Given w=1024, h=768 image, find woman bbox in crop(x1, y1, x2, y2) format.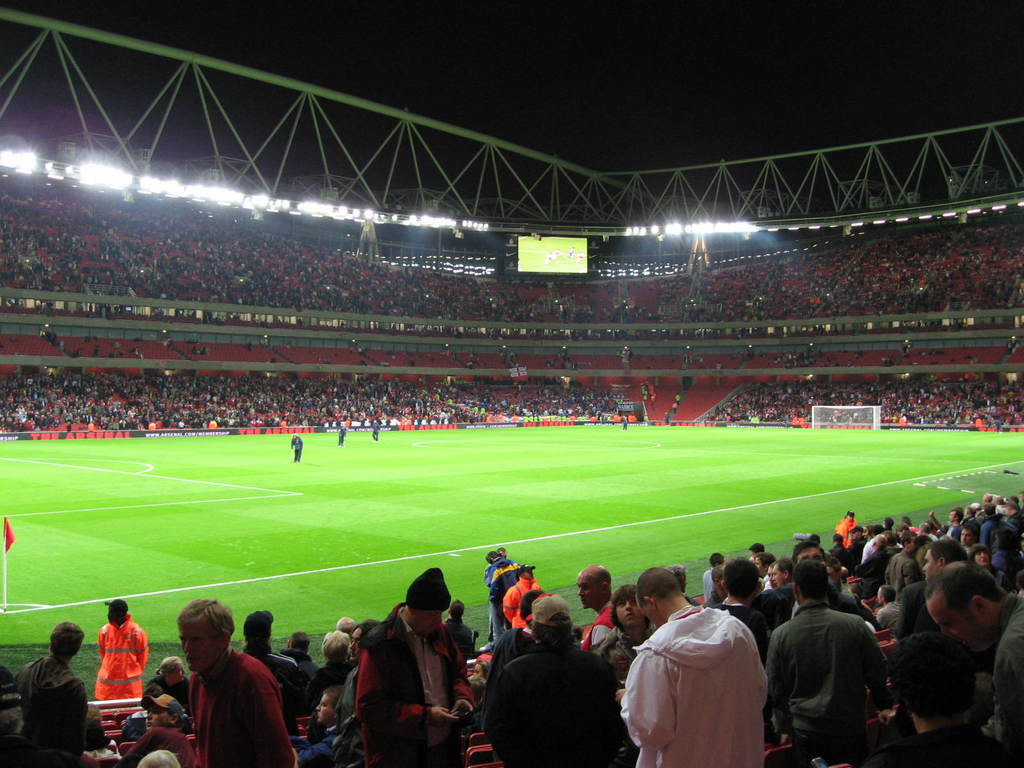
crop(135, 653, 193, 701).
